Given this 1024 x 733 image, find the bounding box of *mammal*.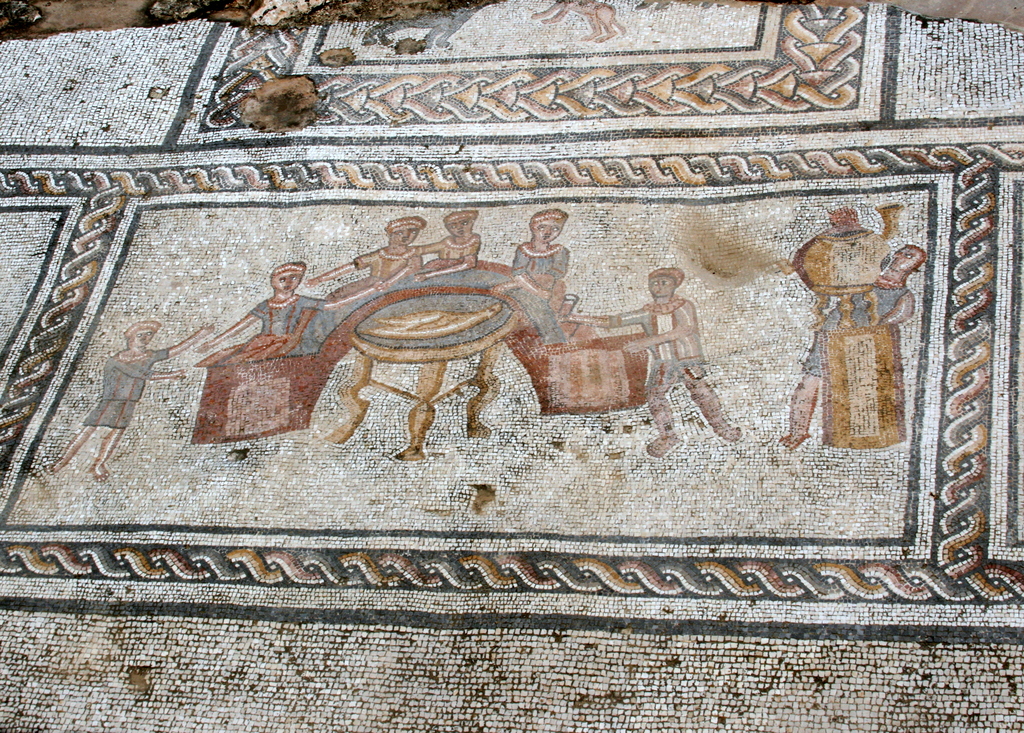
[315, 215, 424, 306].
